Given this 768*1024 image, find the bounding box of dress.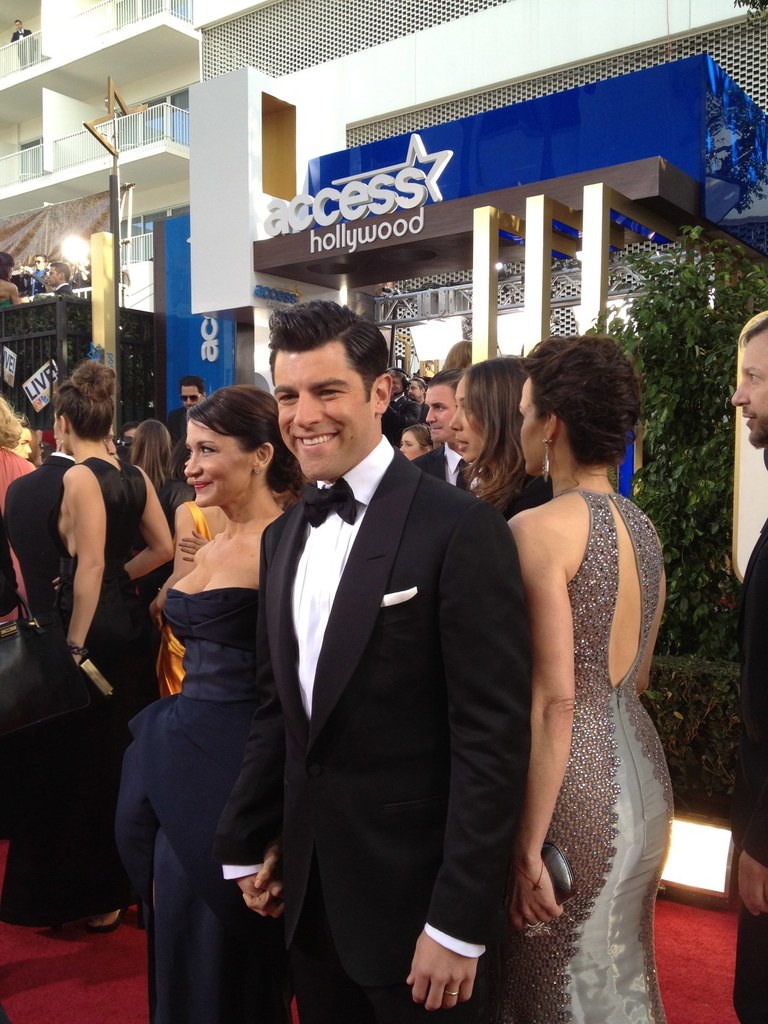
(left=116, top=588, right=294, bottom=1023).
